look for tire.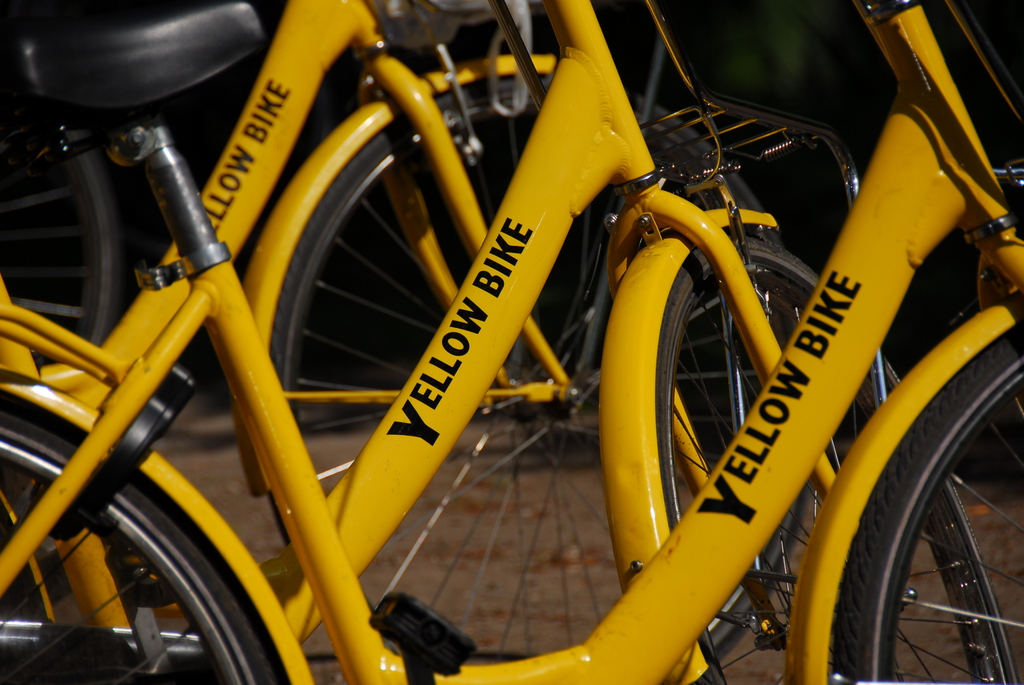
Found: bbox=(0, 72, 132, 377).
